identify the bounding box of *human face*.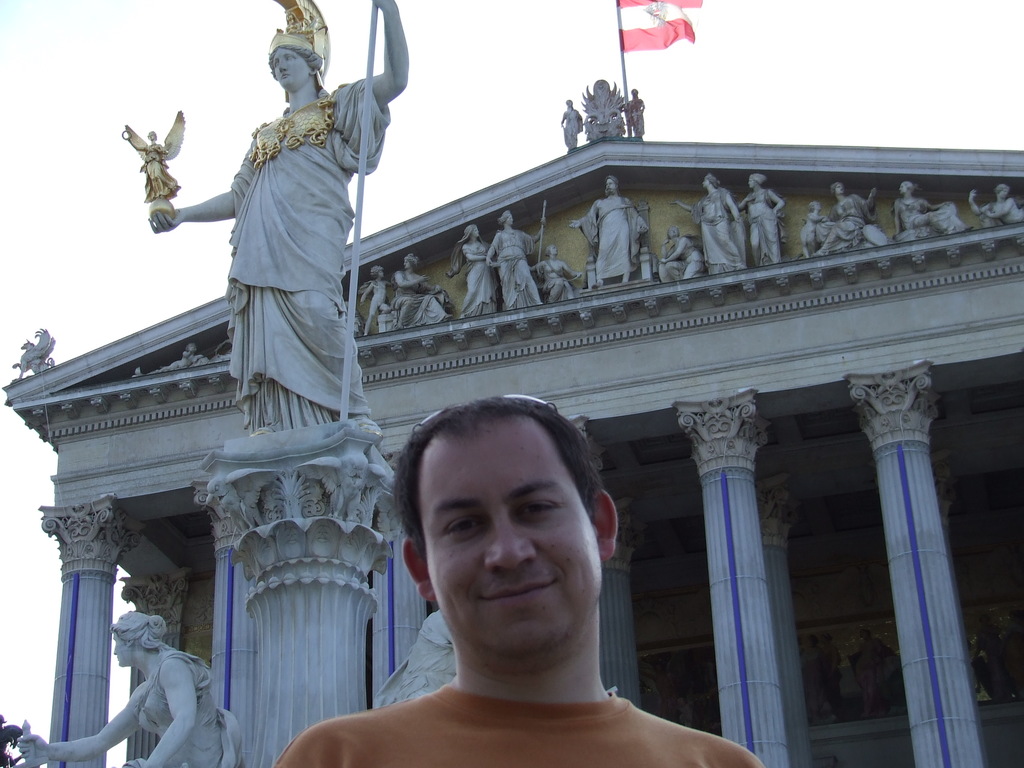
{"left": 375, "top": 269, "right": 384, "bottom": 280}.
